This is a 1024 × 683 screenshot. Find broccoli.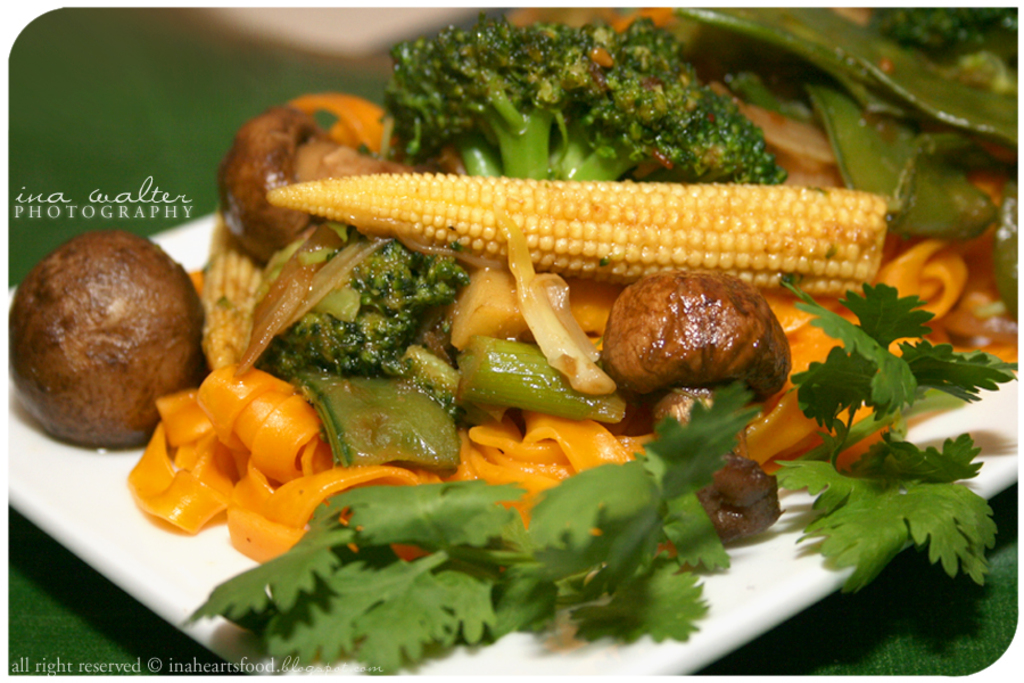
Bounding box: locate(266, 228, 470, 379).
